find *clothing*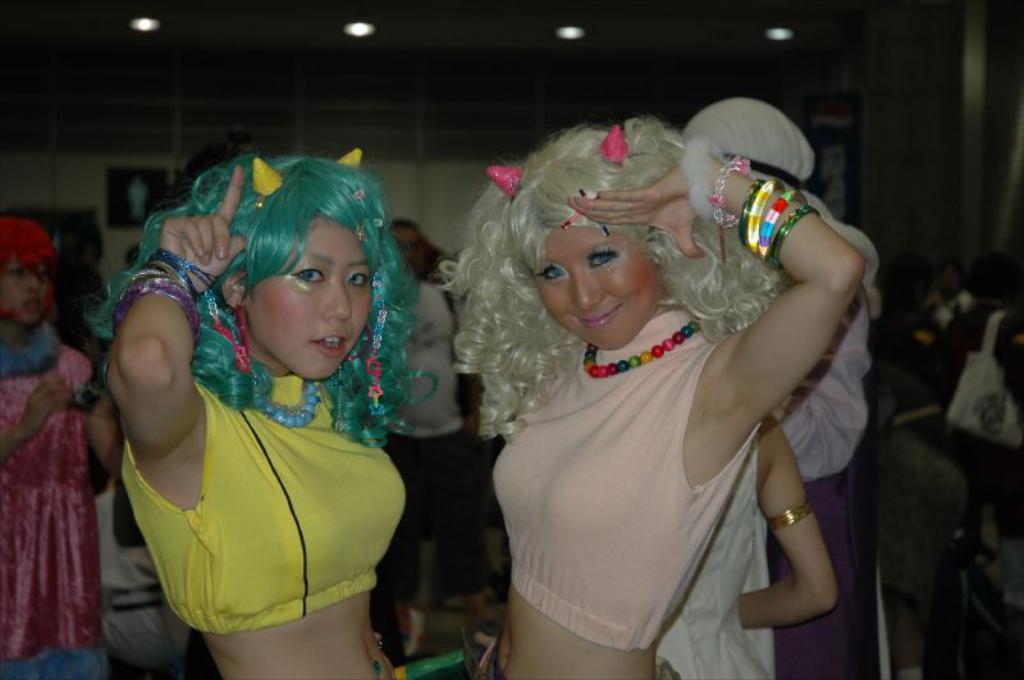
crop(765, 188, 888, 679)
